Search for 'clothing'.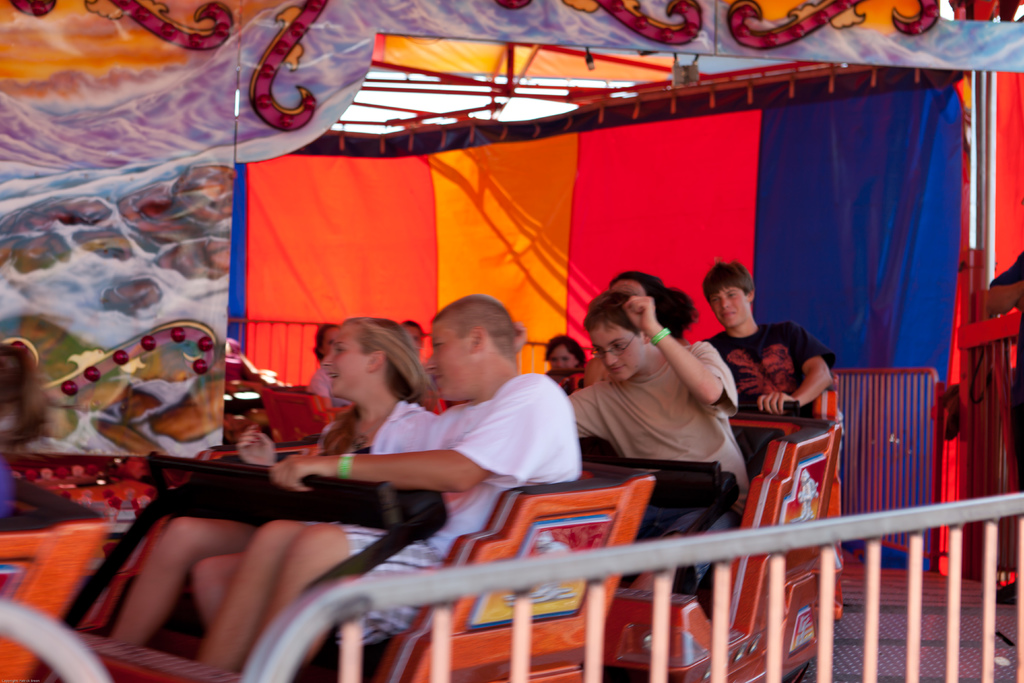
Found at crop(334, 370, 579, 648).
